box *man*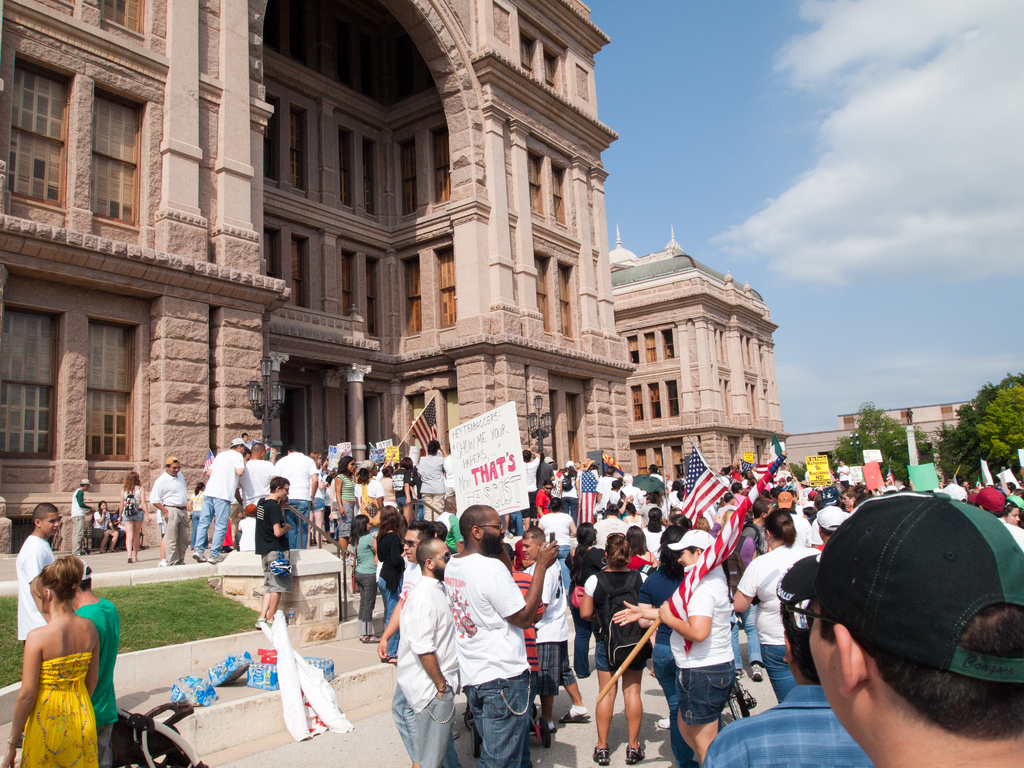
{"x1": 190, "y1": 438, "x2": 251, "y2": 564}
